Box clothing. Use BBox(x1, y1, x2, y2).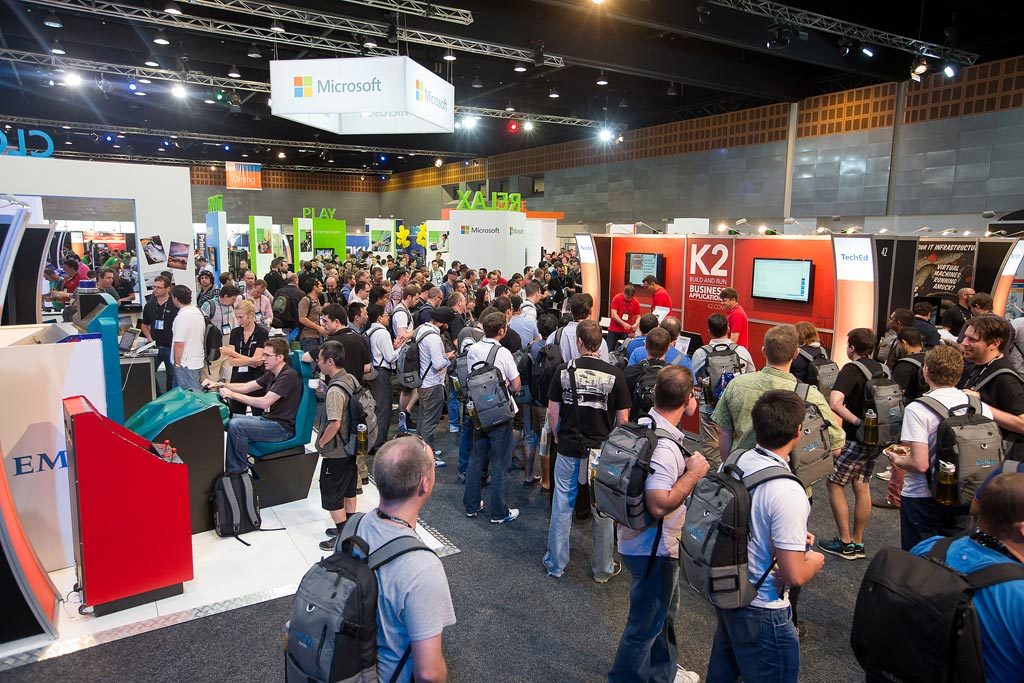
BBox(599, 405, 687, 682).
